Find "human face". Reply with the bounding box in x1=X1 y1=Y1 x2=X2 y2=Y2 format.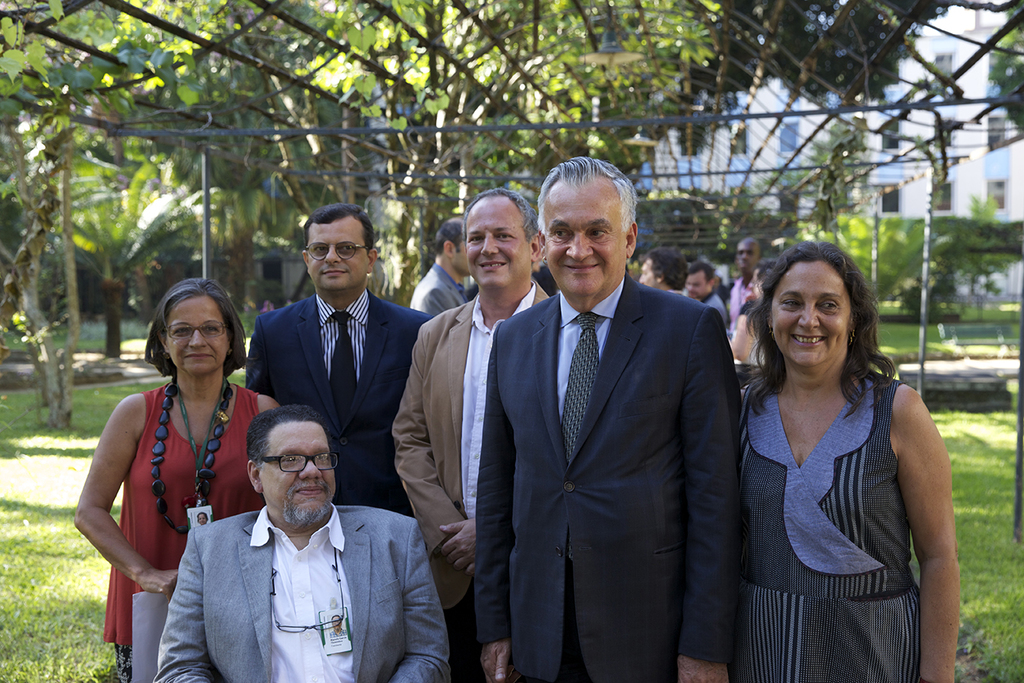
x1=466 y1=203 x2=531 y2=289.
